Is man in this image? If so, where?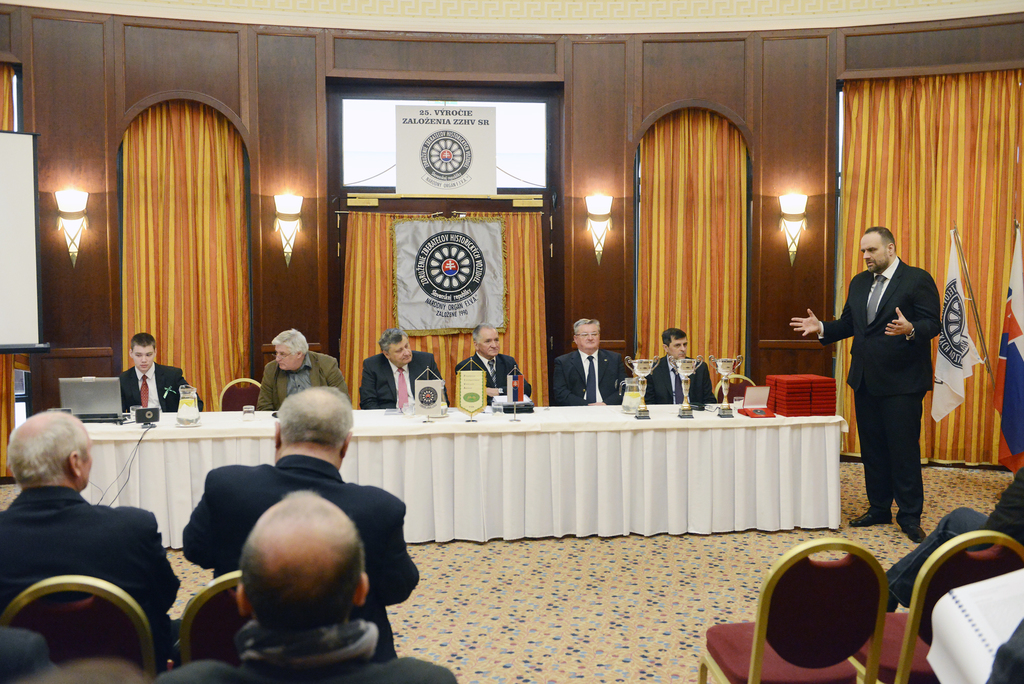
Yes, at rect(353, 323, 451, 409).
